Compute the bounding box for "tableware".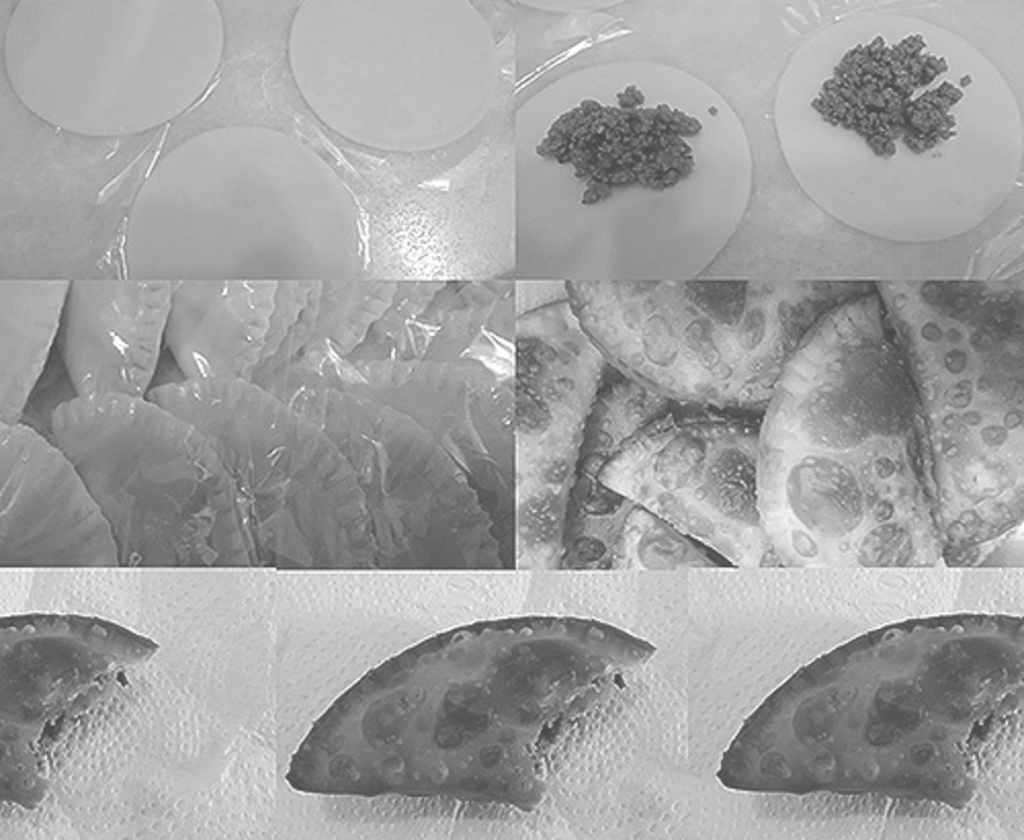
Rect(774, 12, 1022, 246).
